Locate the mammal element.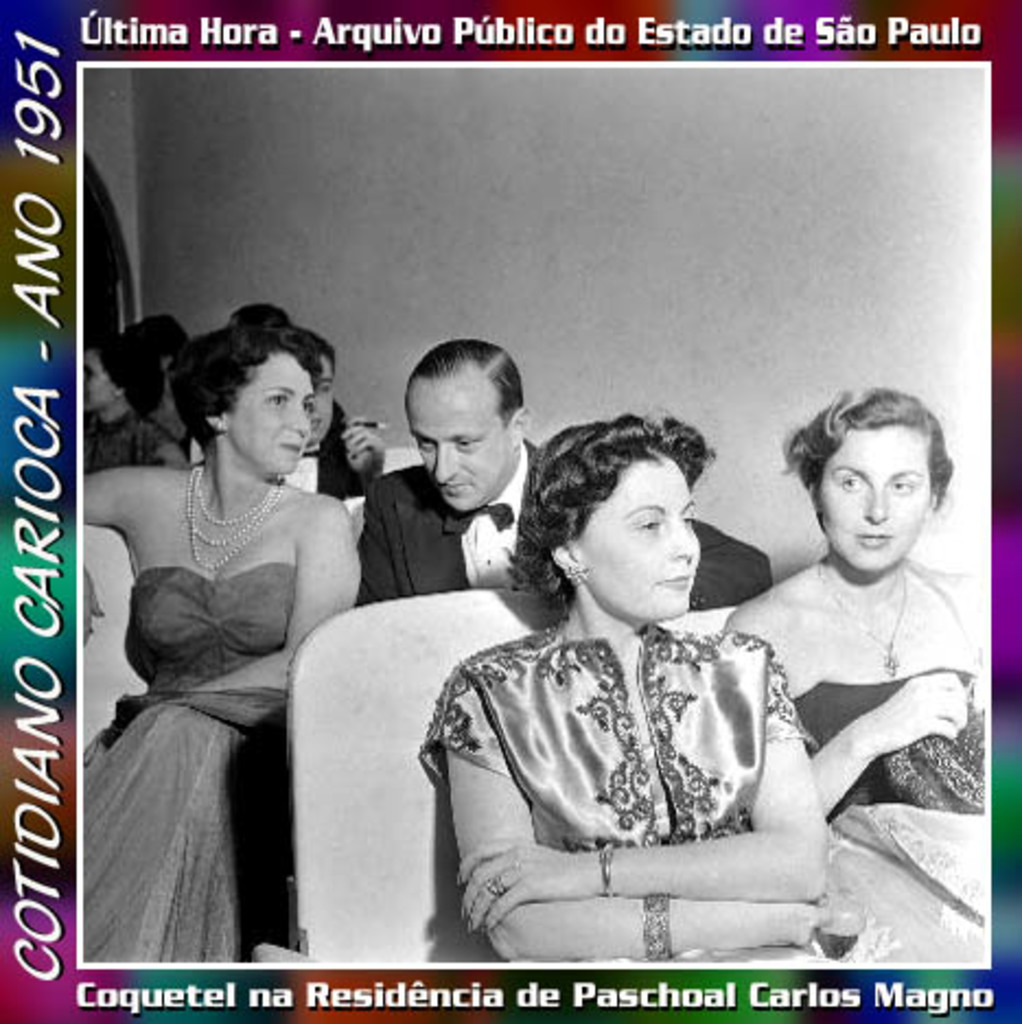
Element bbox: 390,449,871,956.
